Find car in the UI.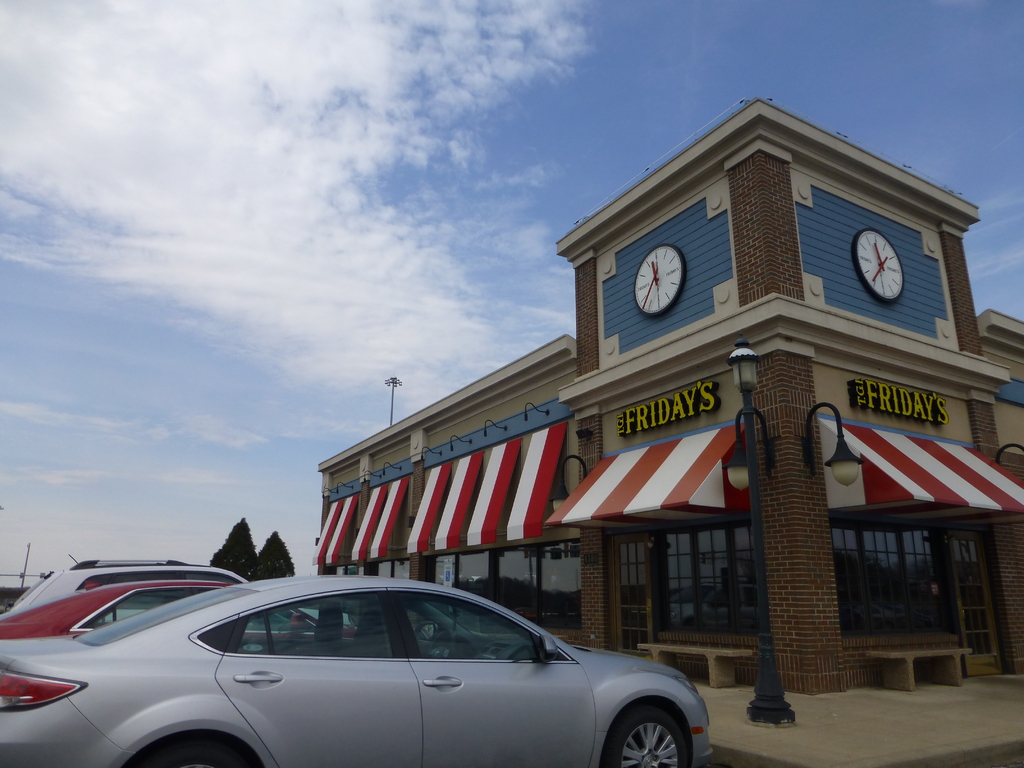
UI element at [x1=0, y1=571, x2=714, y2=767].
